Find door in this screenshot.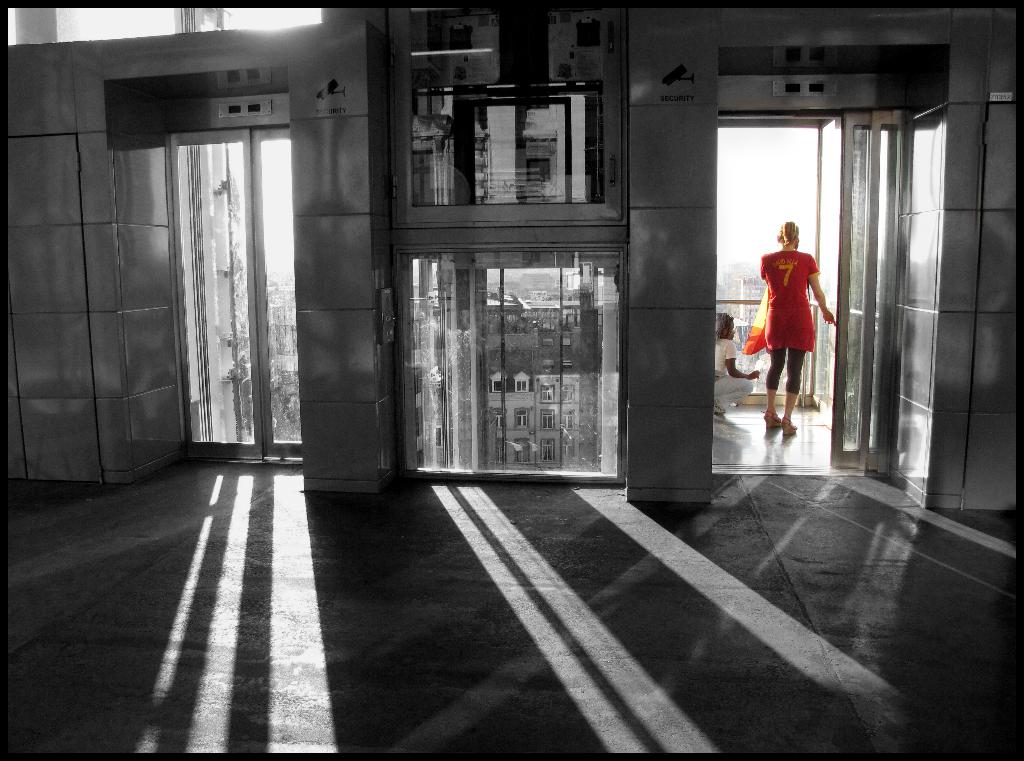
The bounding box for door is (812, 116, 896, 464).
